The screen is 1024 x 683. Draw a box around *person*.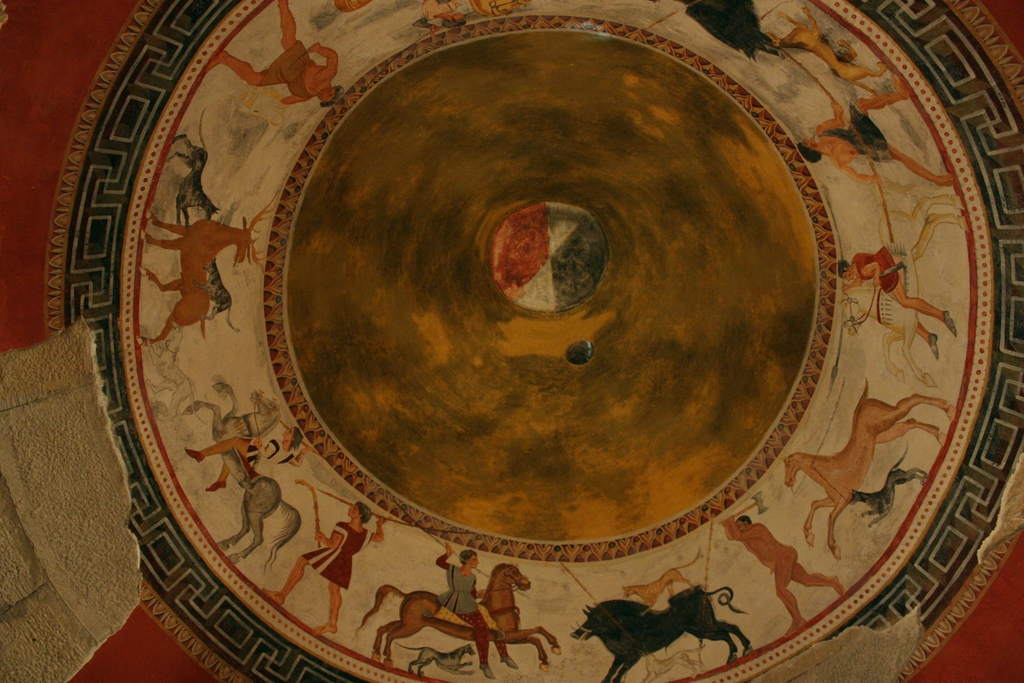
Rect(199, 0, 338, 106).
